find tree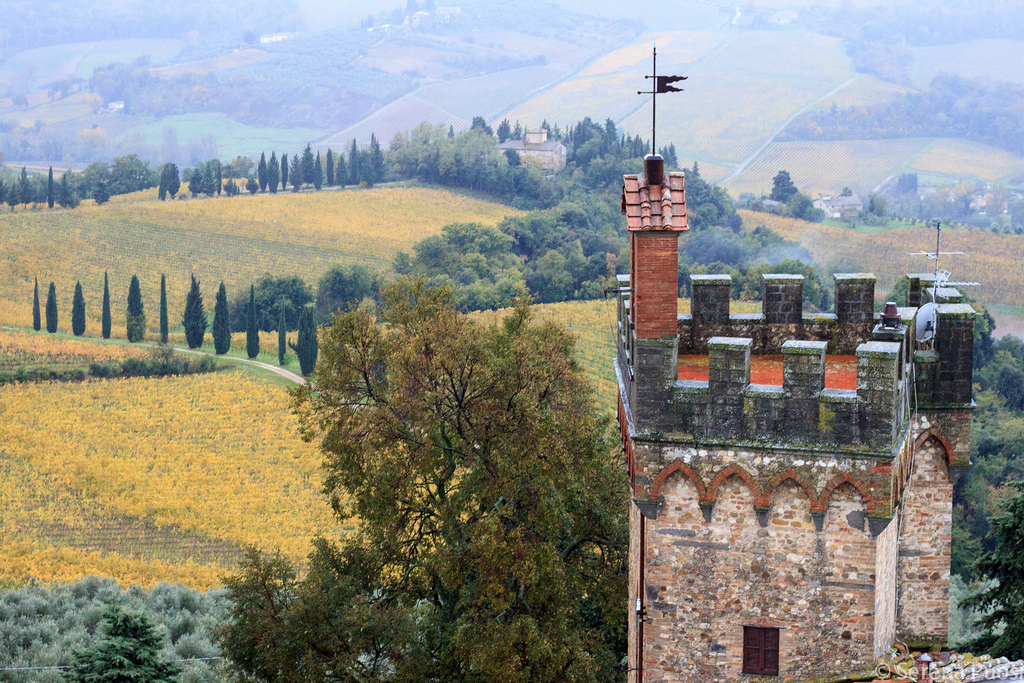
x1=156 y1=274 x2=169 y2=344
